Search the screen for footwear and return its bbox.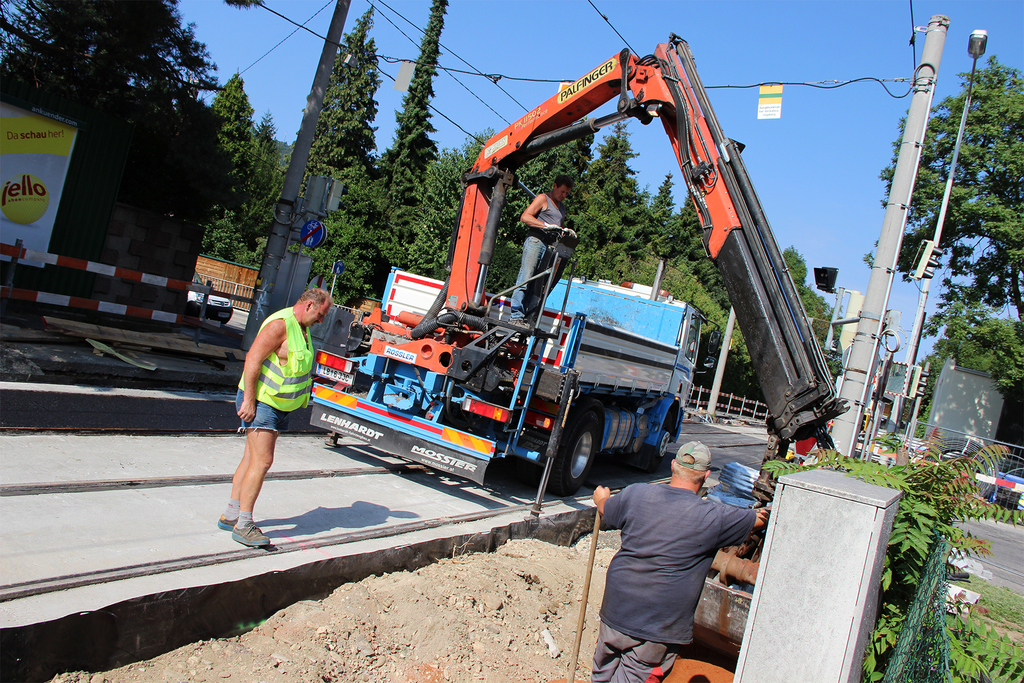
Found: bbox=(207, 500, 282, 555).
